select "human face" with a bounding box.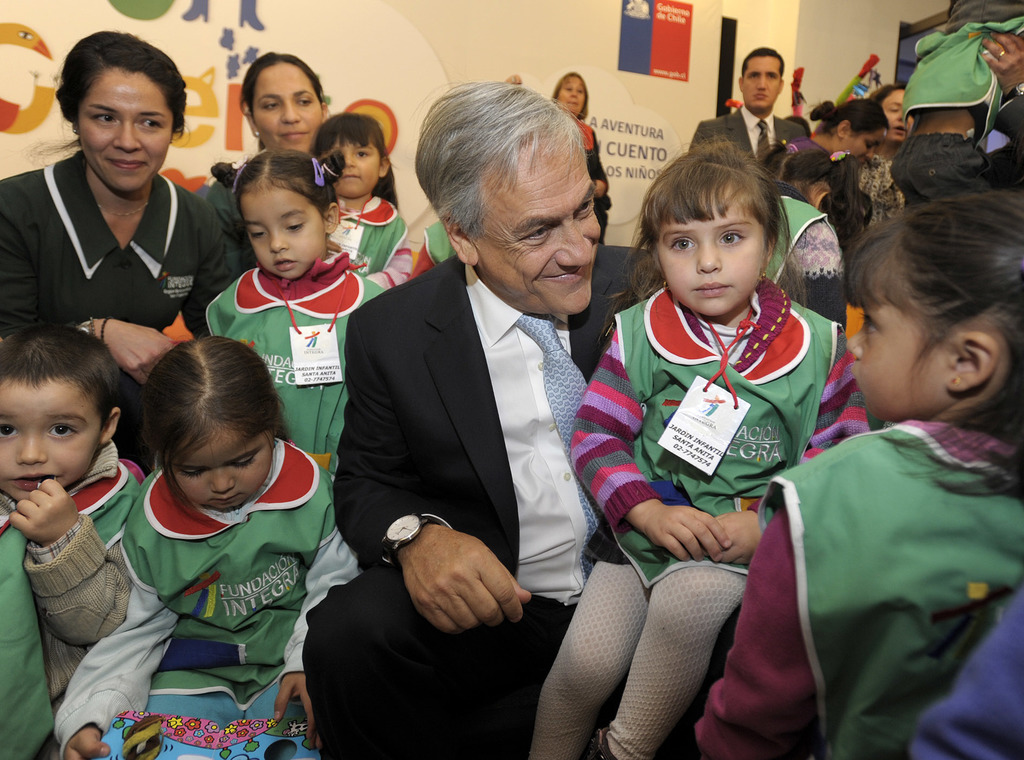
(0, 383, 104, 504).
